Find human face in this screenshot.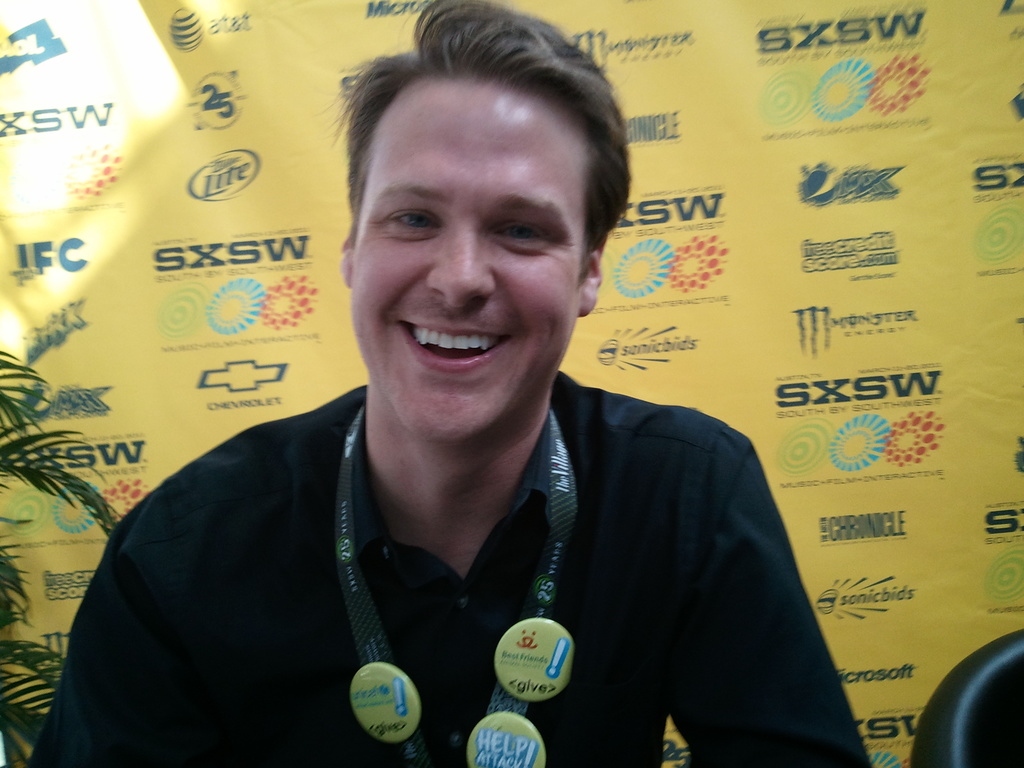
The bounding box for human face is box(349, 80, 581, 443).
